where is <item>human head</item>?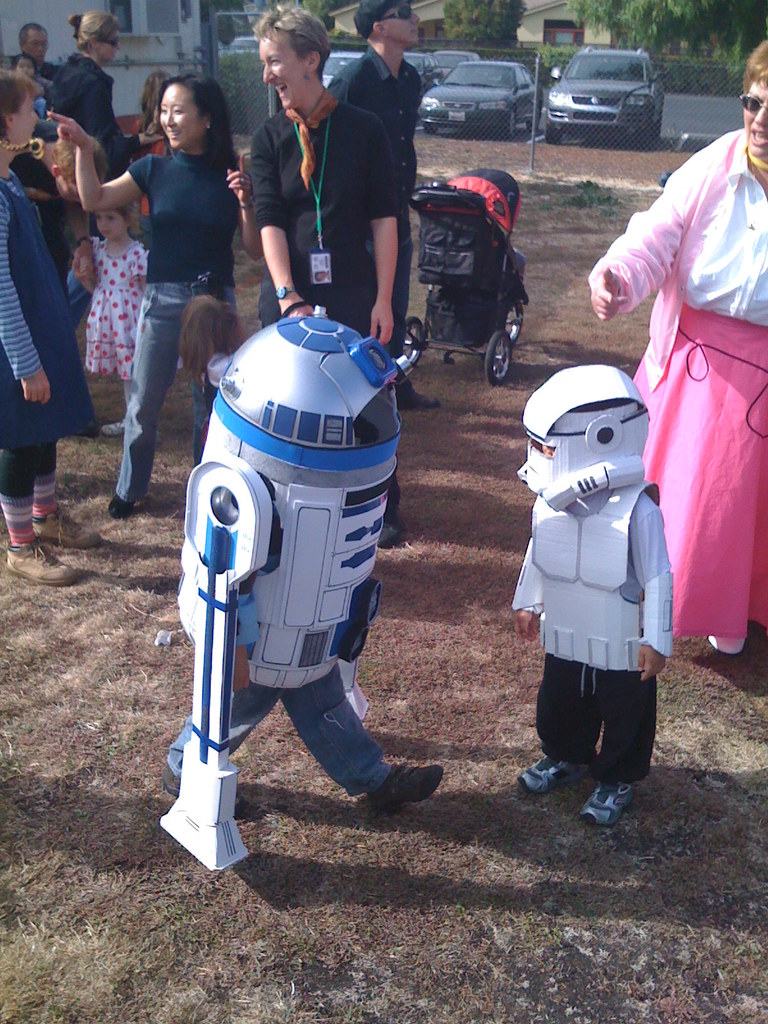
(x1=740, y1=36, x2=767, y2=164).
